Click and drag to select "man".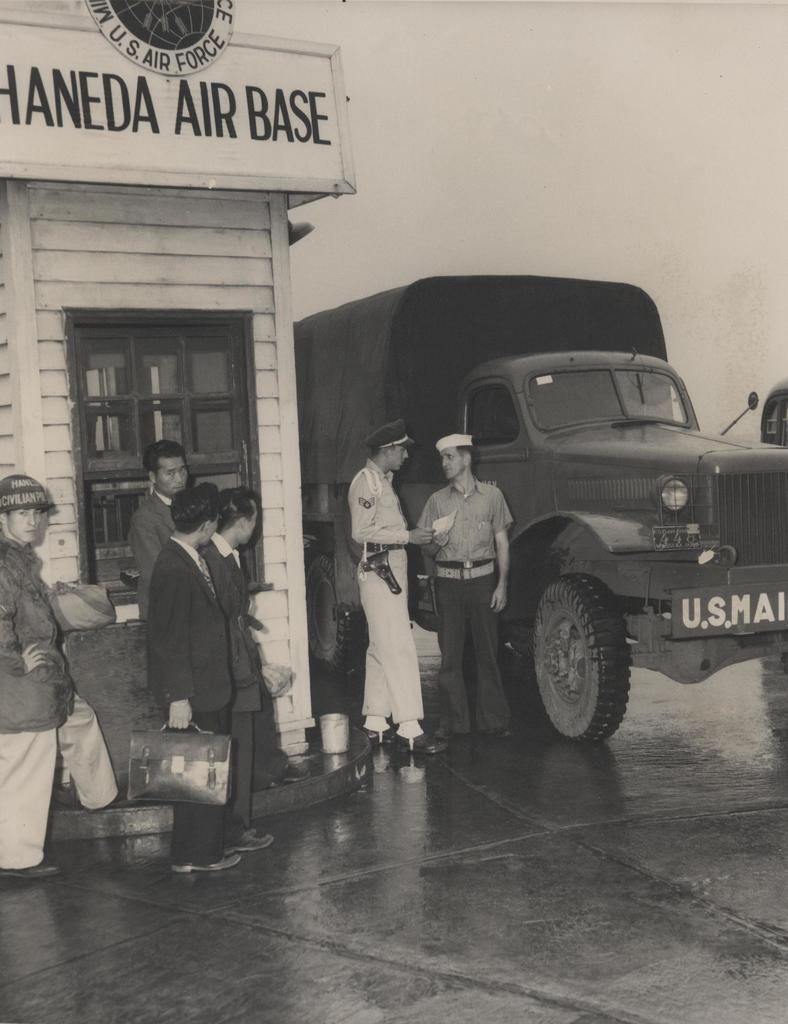
Selection: box(131, 442, 188, 589).
